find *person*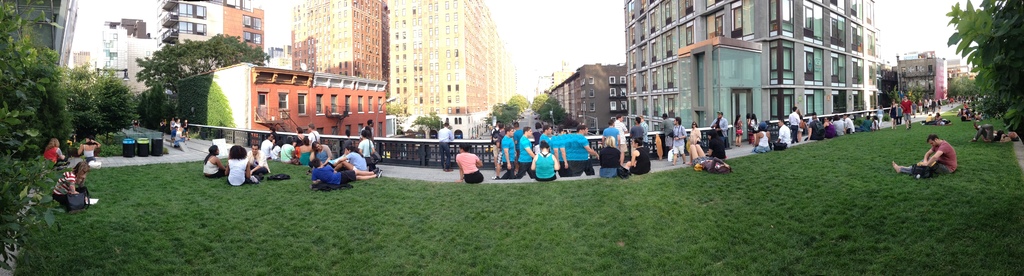
(x1=735, y1=112, x2=740, y2=142)
